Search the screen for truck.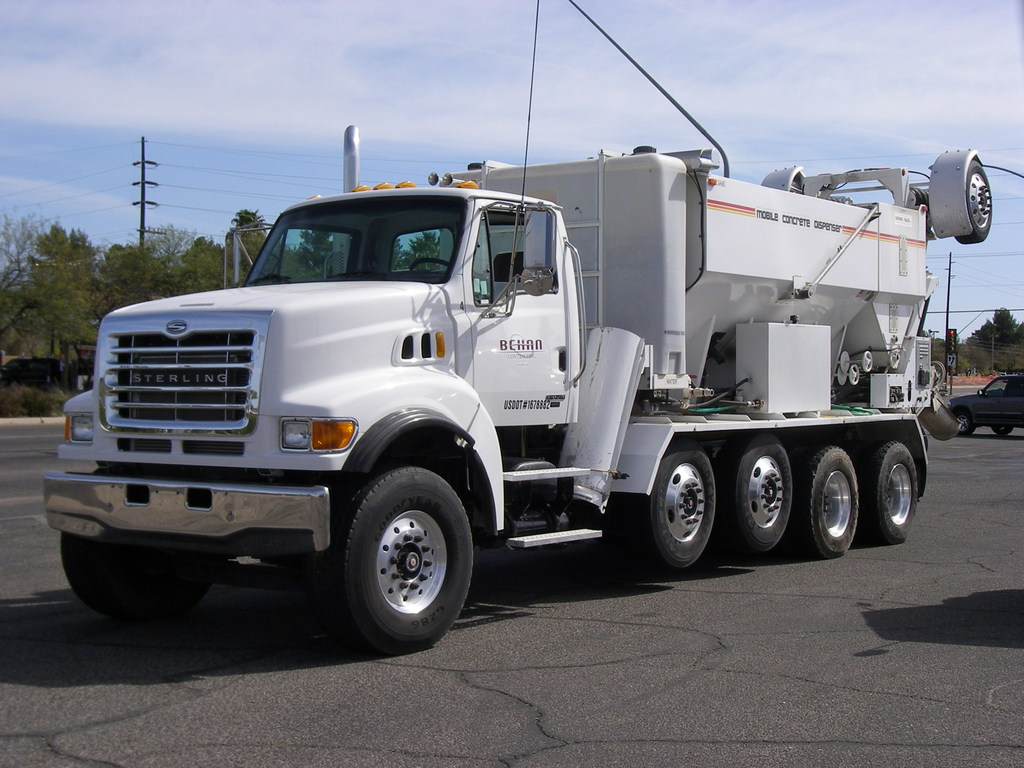
Found at [57,132,979,642].
